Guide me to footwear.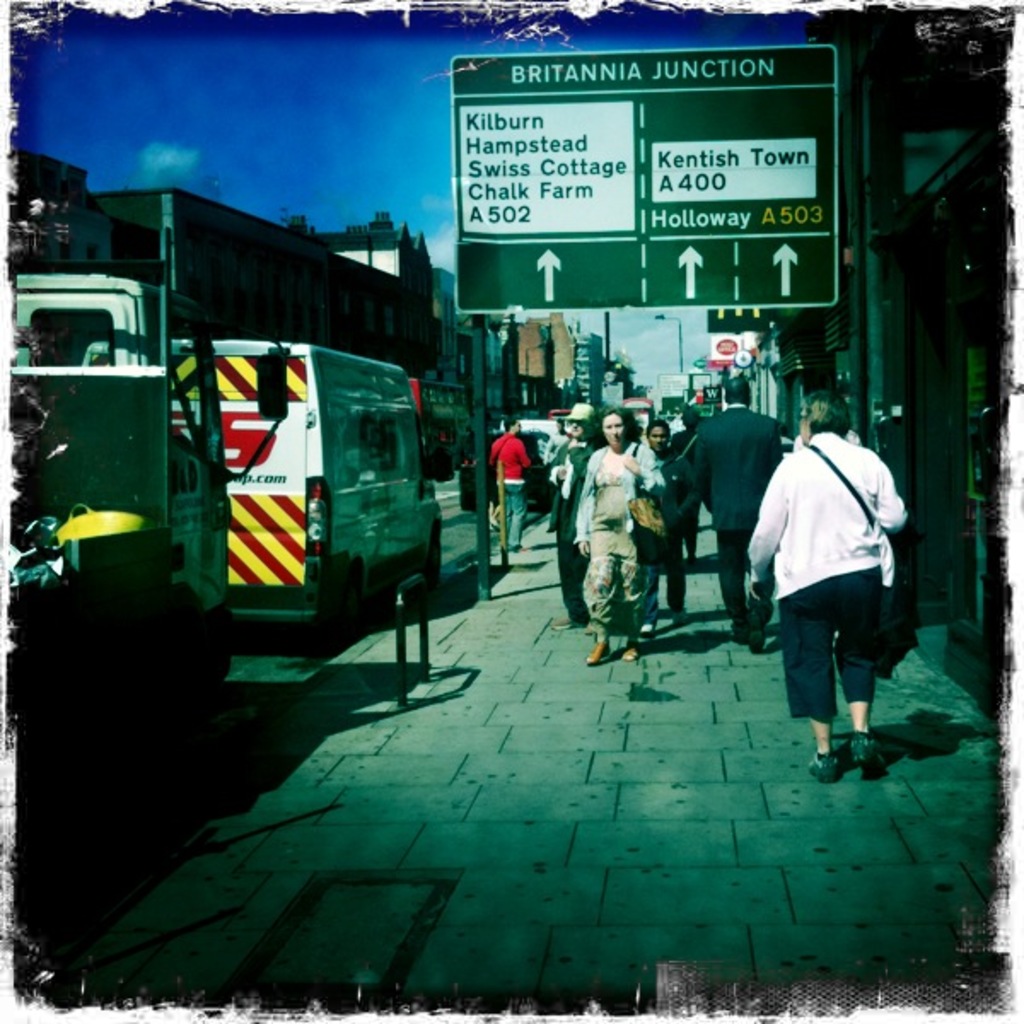
Guidance: crop(635, 620, 649, 638).
